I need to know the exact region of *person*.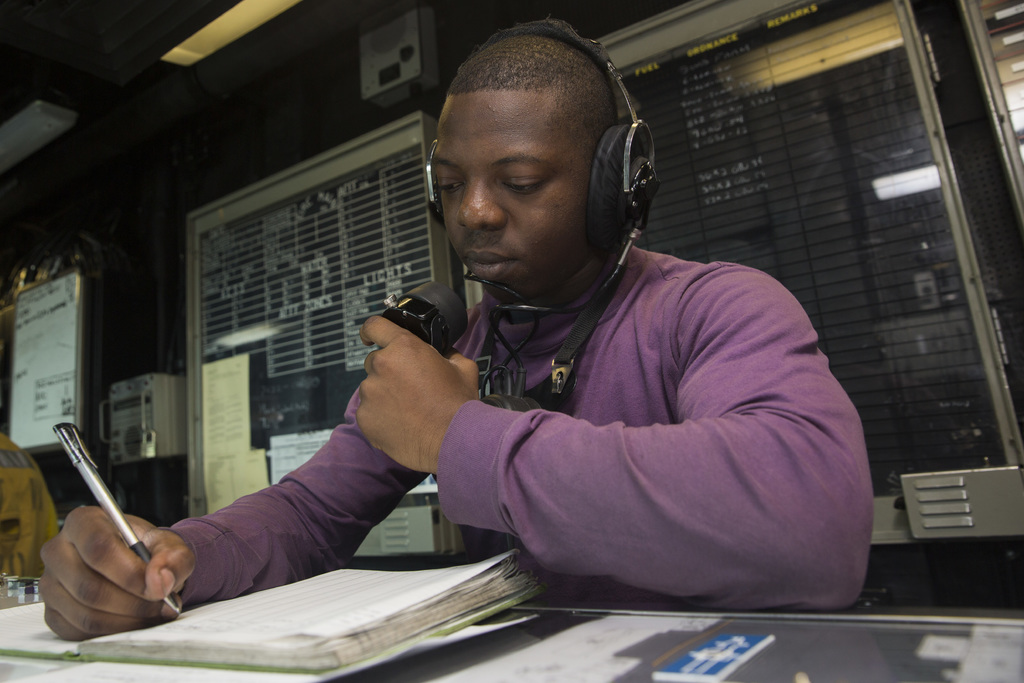
Region: locate(36, 17, 872, 640).
